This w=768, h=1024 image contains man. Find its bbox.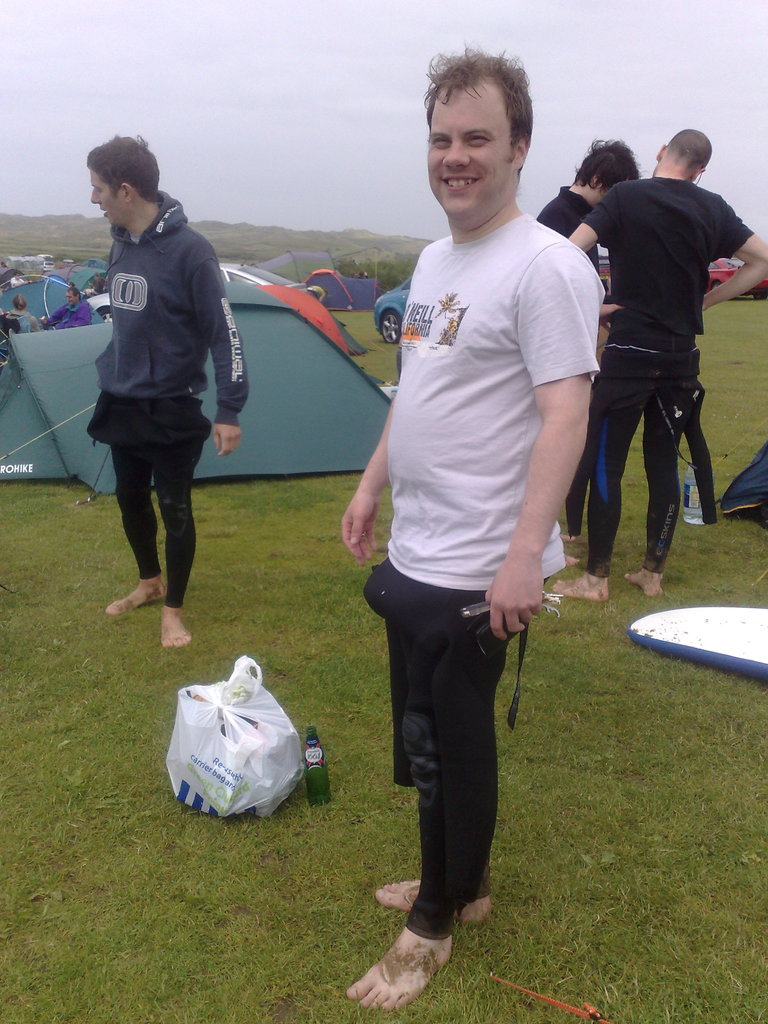
Rect(88, 135, 252, 652).
